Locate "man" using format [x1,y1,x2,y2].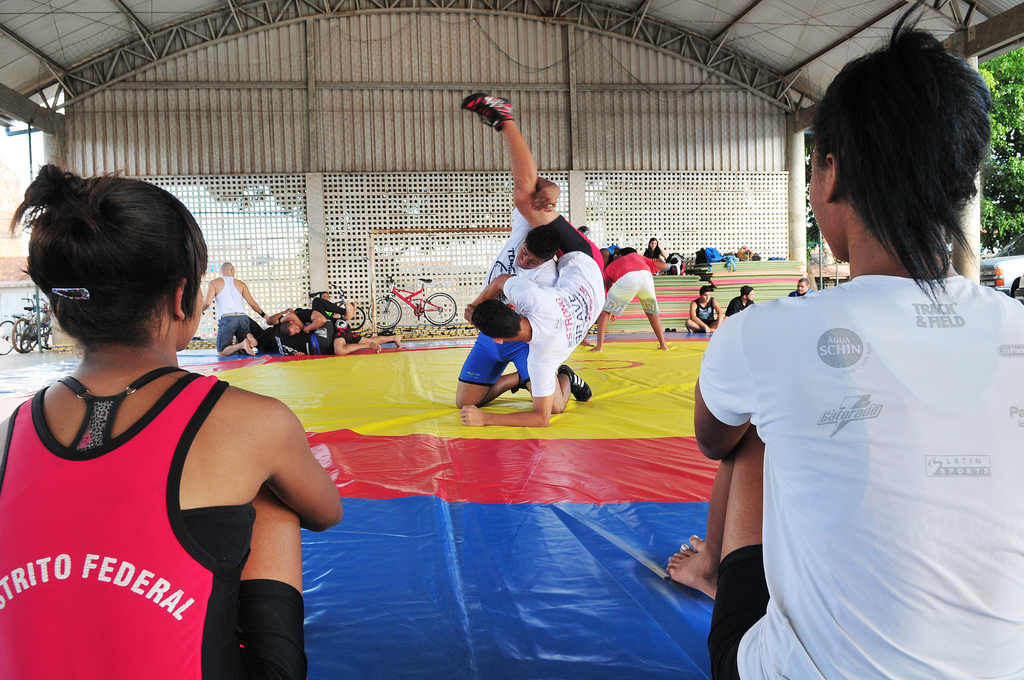
[196,262,271,366].
